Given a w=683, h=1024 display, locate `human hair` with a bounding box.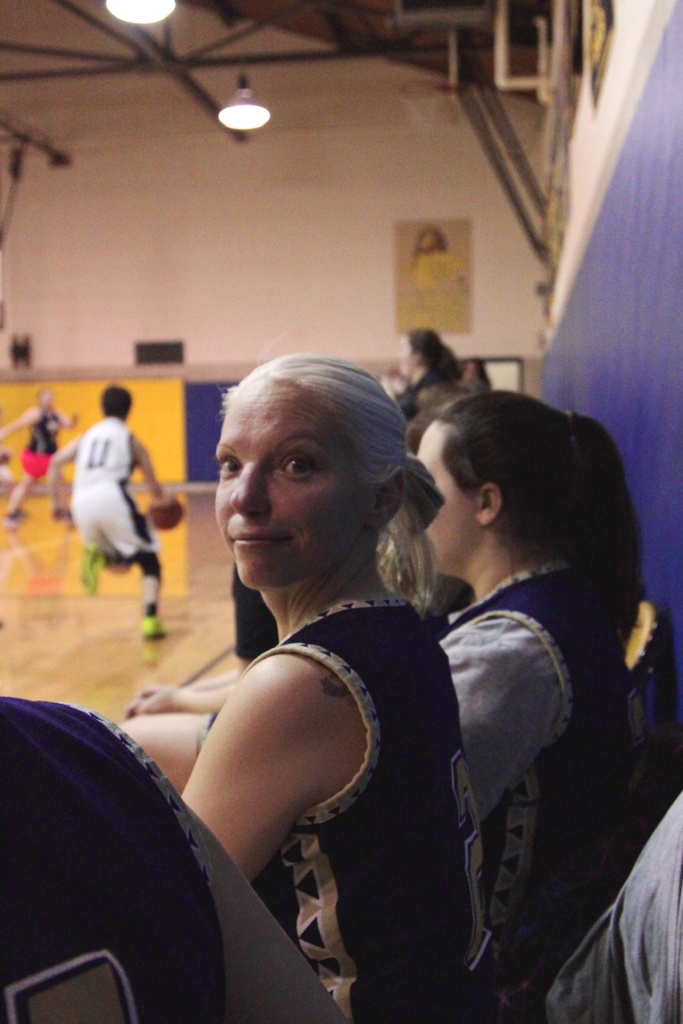
Located: 99/385/133/417.
